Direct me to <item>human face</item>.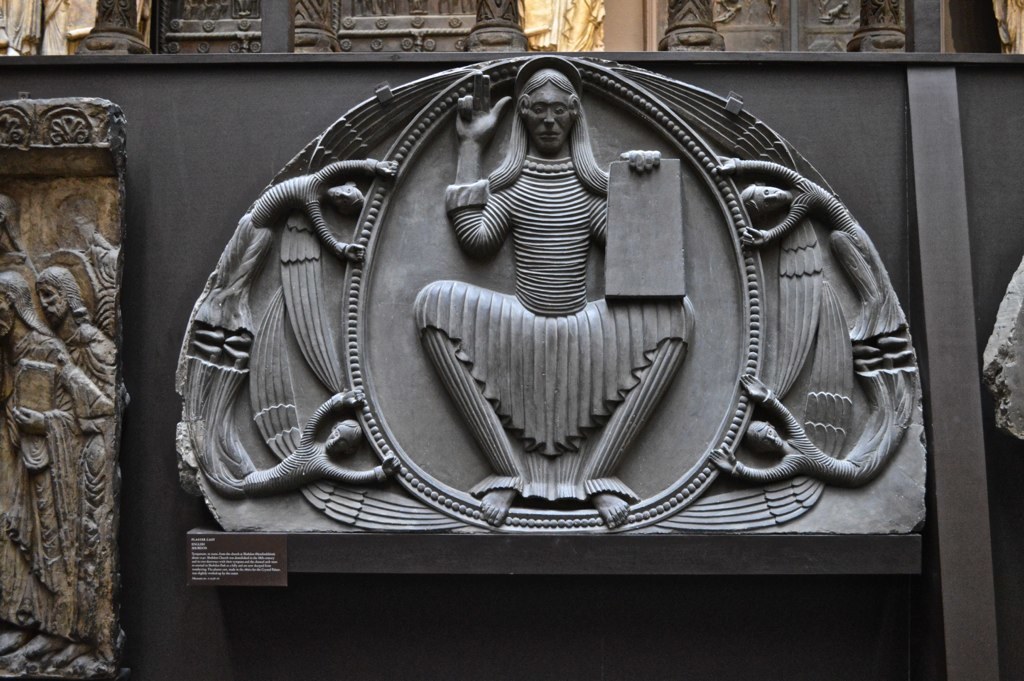
Direction: (left=524, top=82, right=577, bottom=153).
